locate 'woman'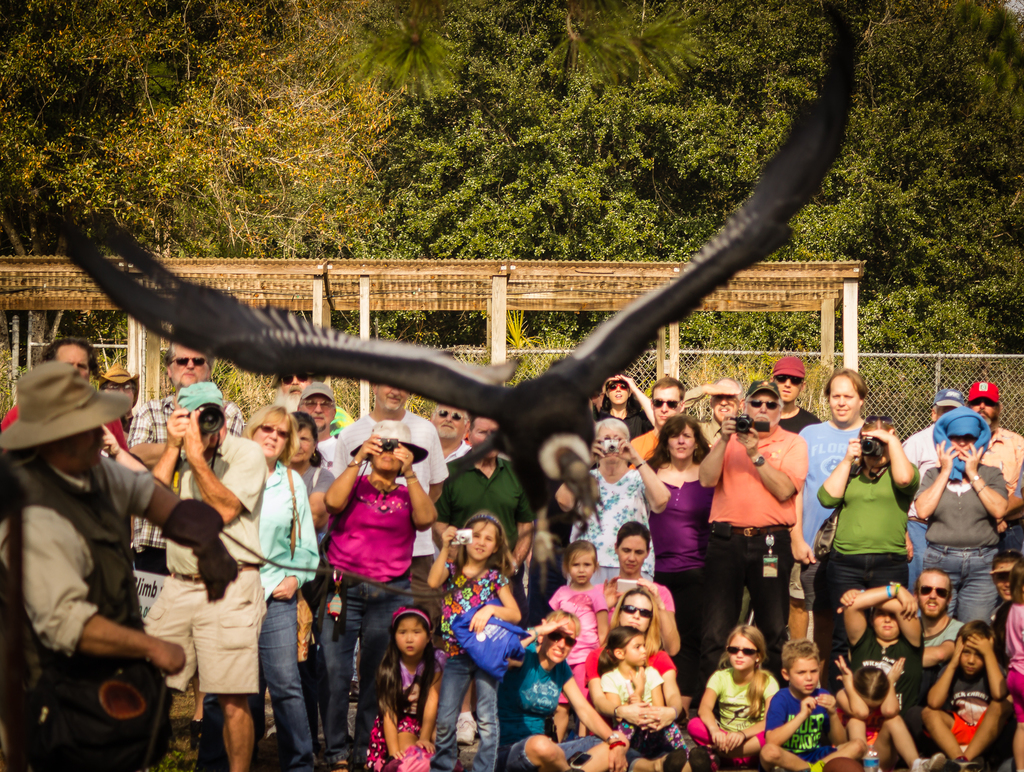
box=[700, 633, 790, 752]
